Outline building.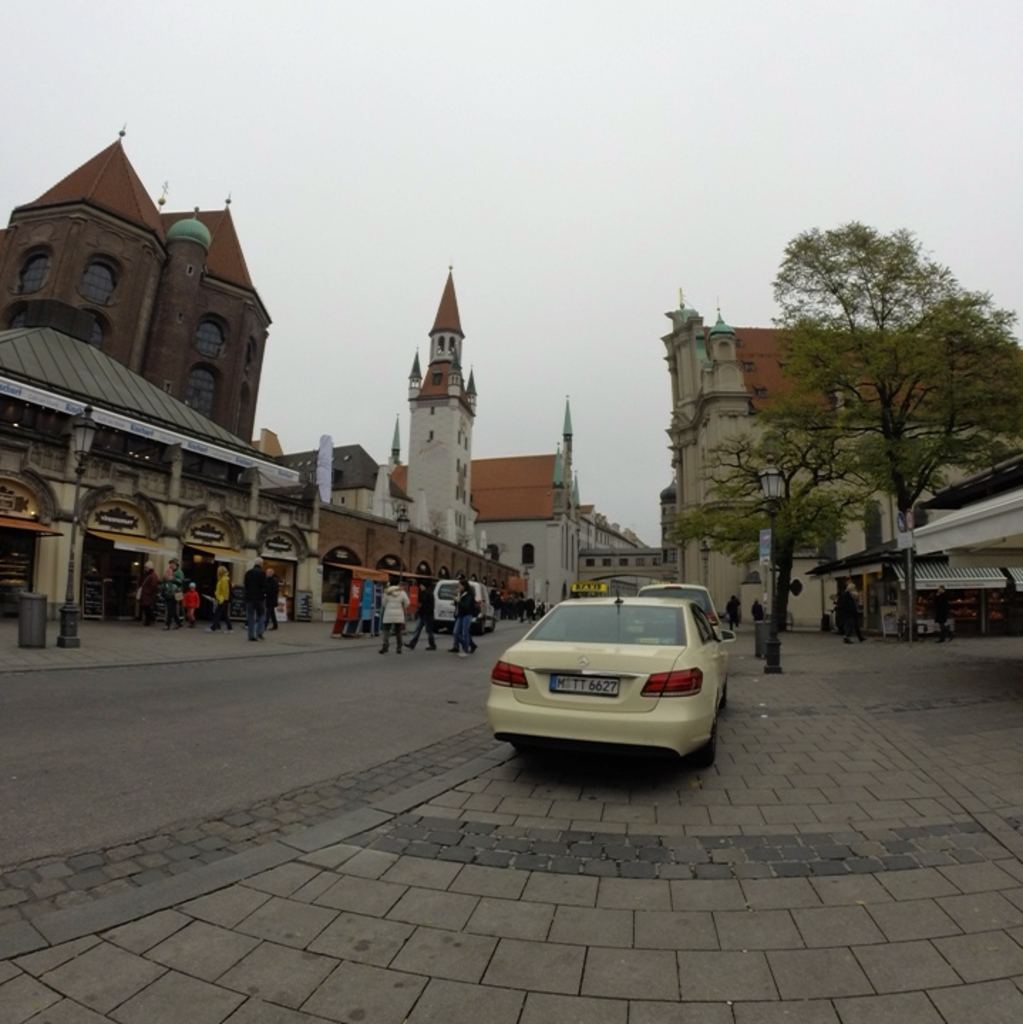
Outline: 404/260/478/556.
